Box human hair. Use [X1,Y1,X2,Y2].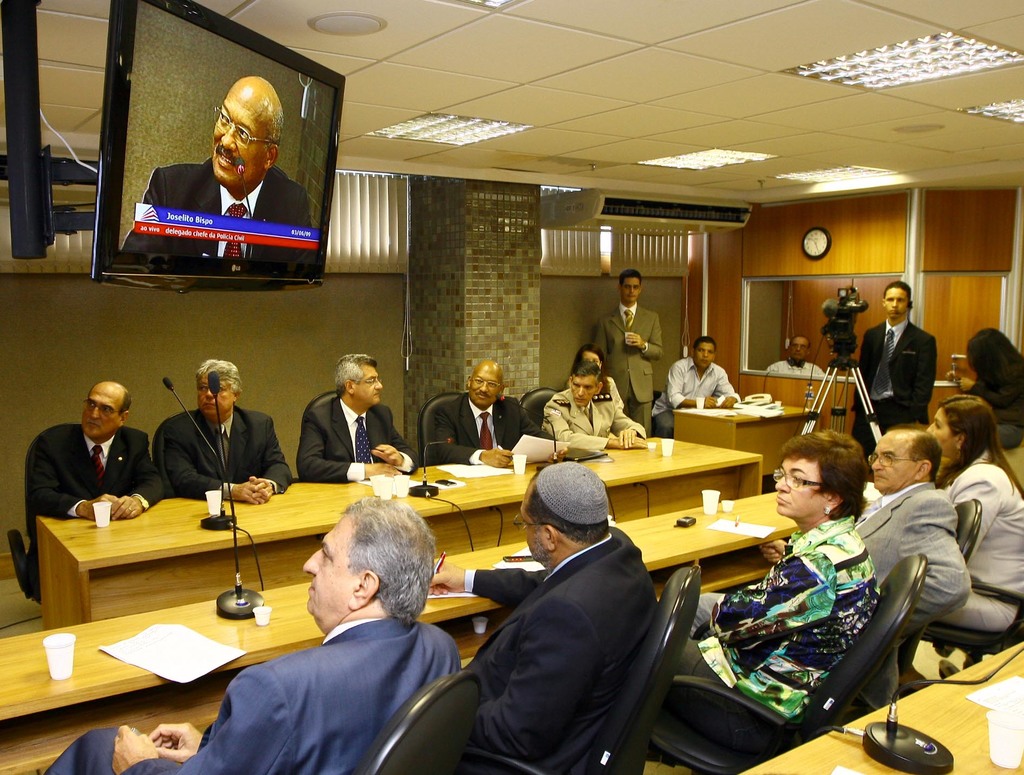
[573,356,604,384].
